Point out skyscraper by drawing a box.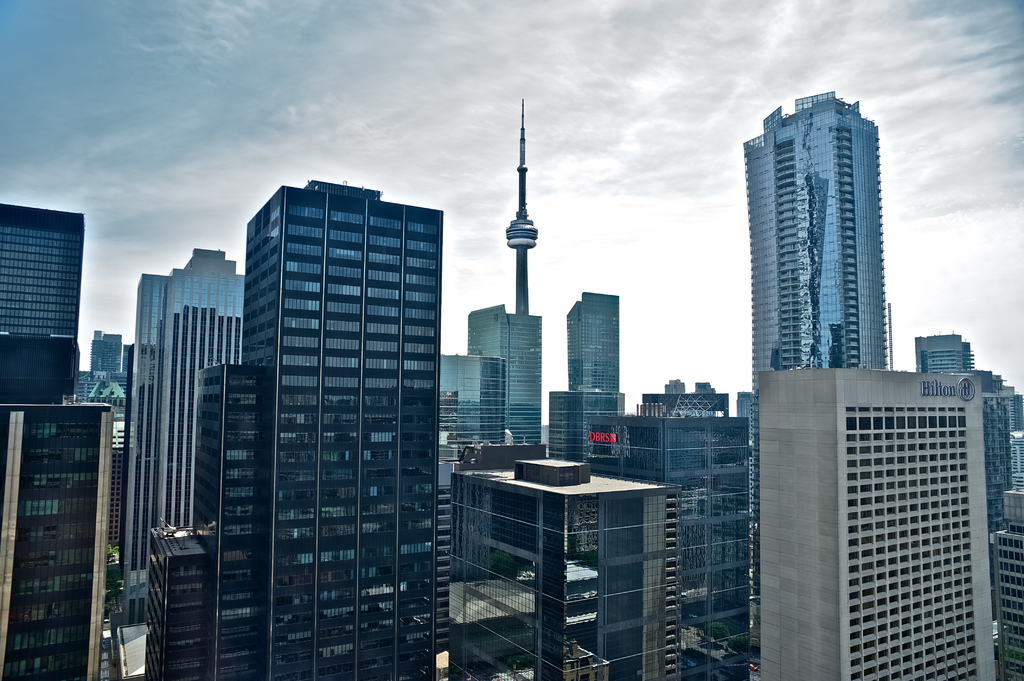
609:376:768:680.
